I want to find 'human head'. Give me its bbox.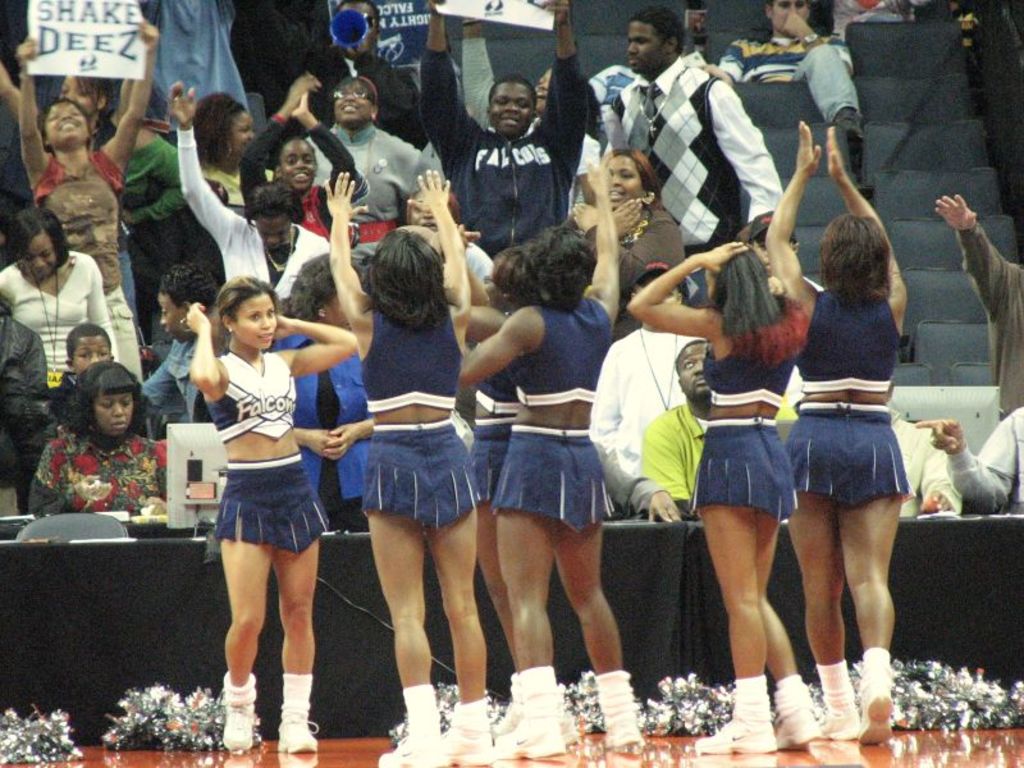
<region>488, 69, 535, 138</region>.
